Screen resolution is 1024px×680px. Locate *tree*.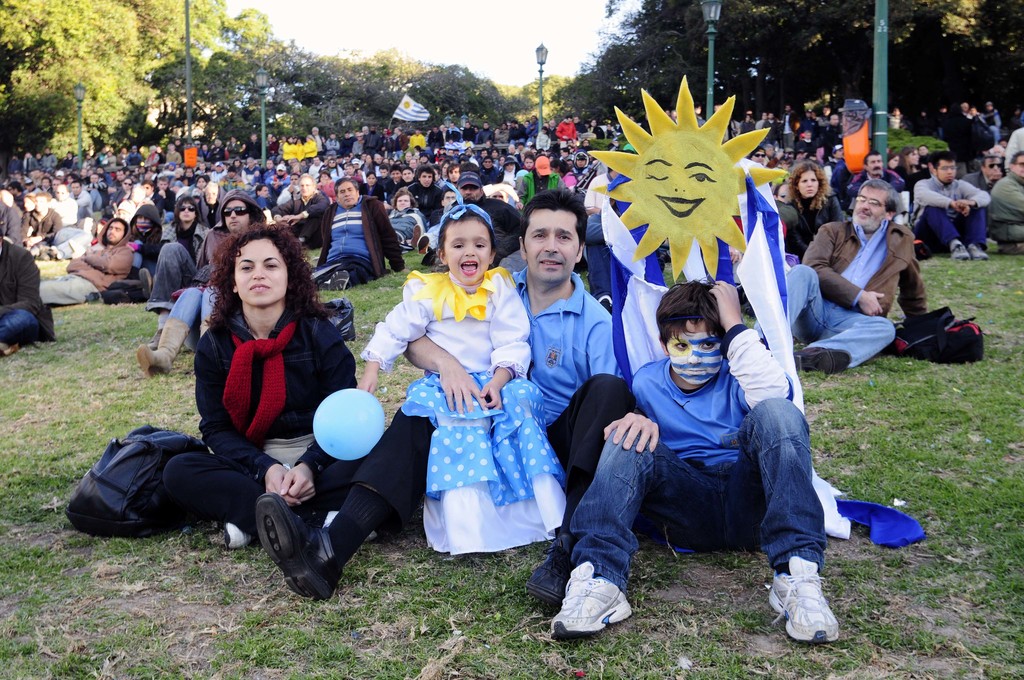
<box>0,0,154,181</box>.
